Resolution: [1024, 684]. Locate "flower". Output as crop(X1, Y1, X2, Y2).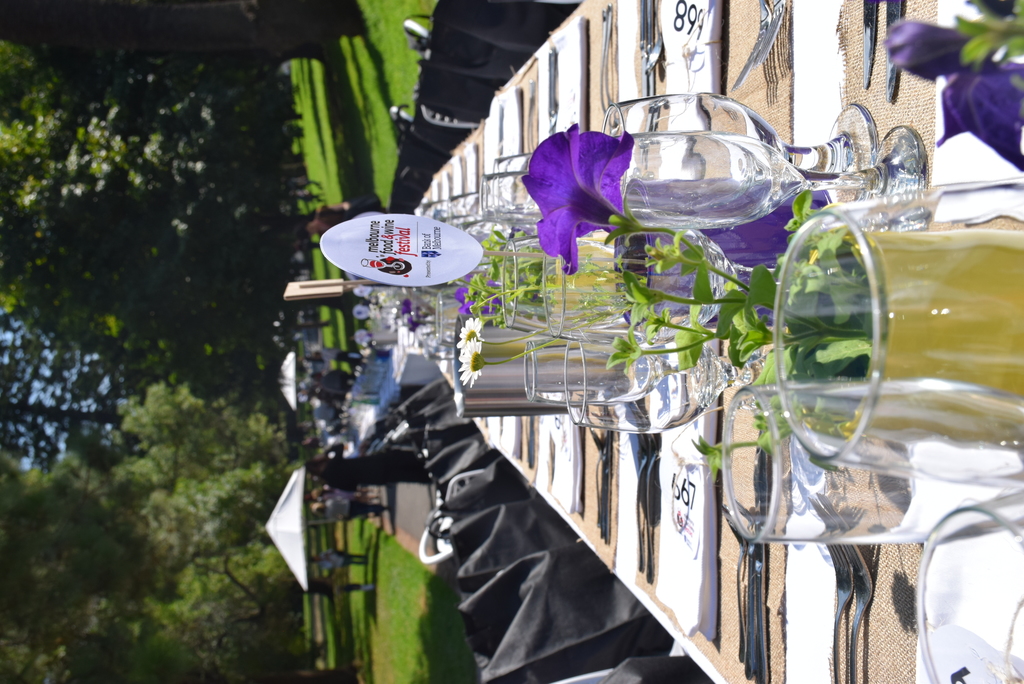
crop(461, 319, 488, 345).
